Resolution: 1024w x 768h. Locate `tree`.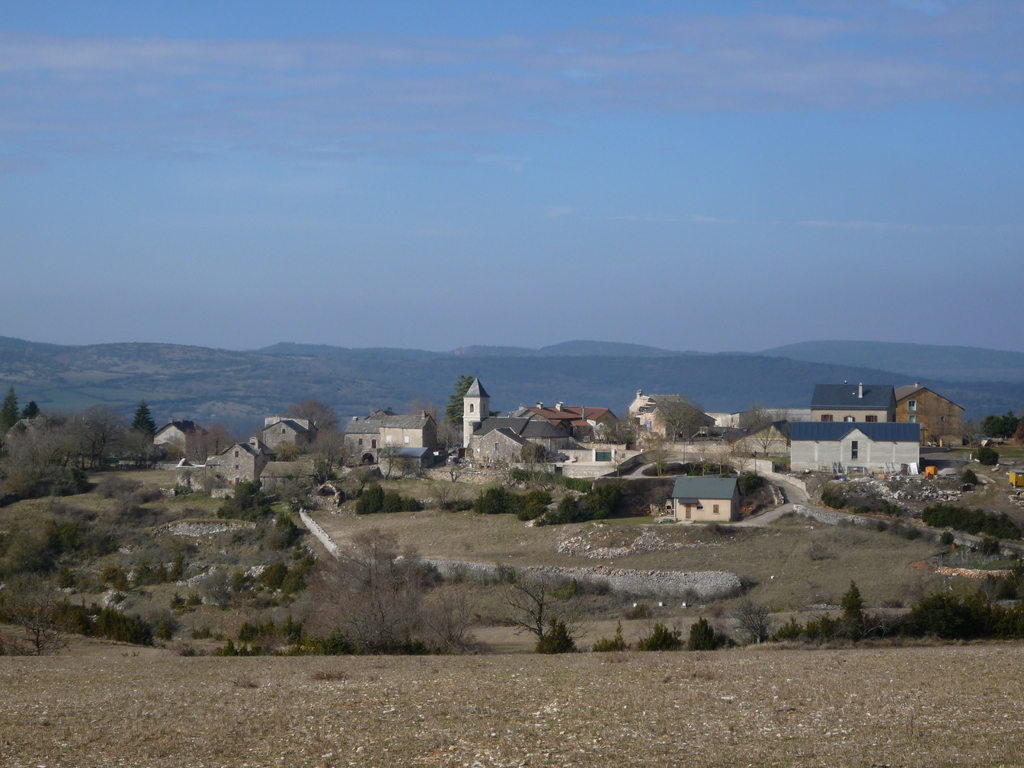
<region>643, 388, 715, 458</region>.
